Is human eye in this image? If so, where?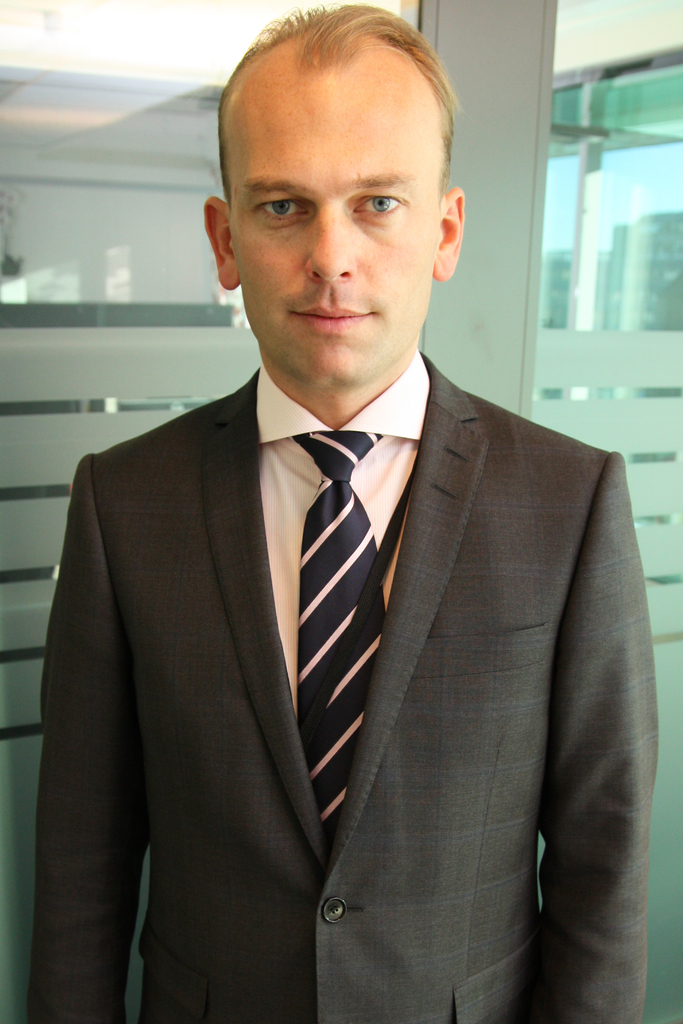
Yes, at x1=257, y1=196, x2=317, y2=225.
